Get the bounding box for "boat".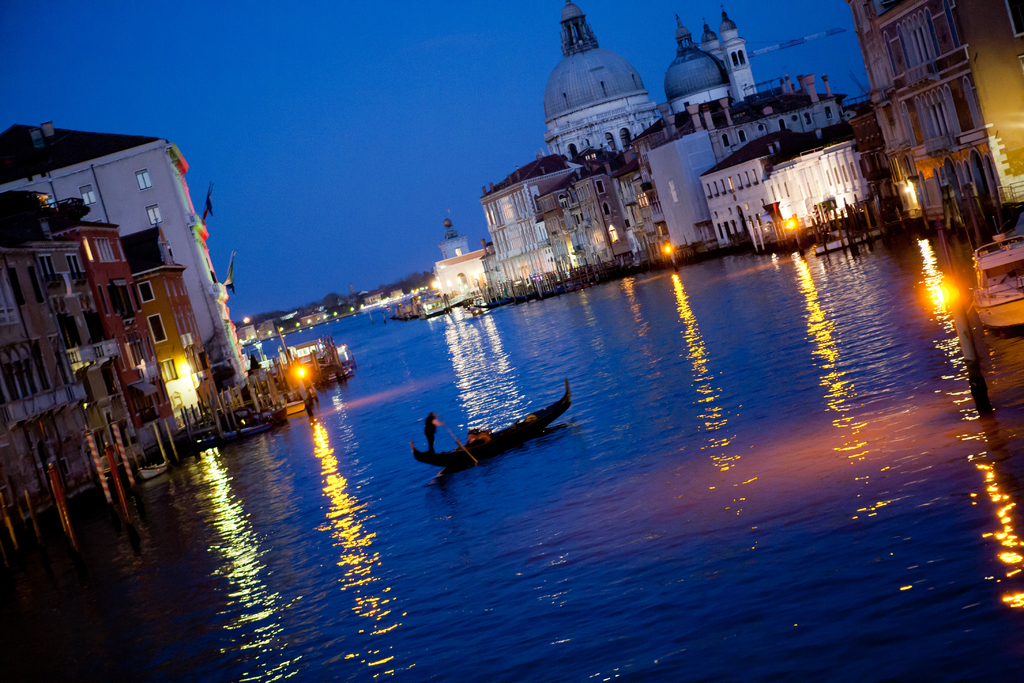
select_region(129, 459, 168, 478).
